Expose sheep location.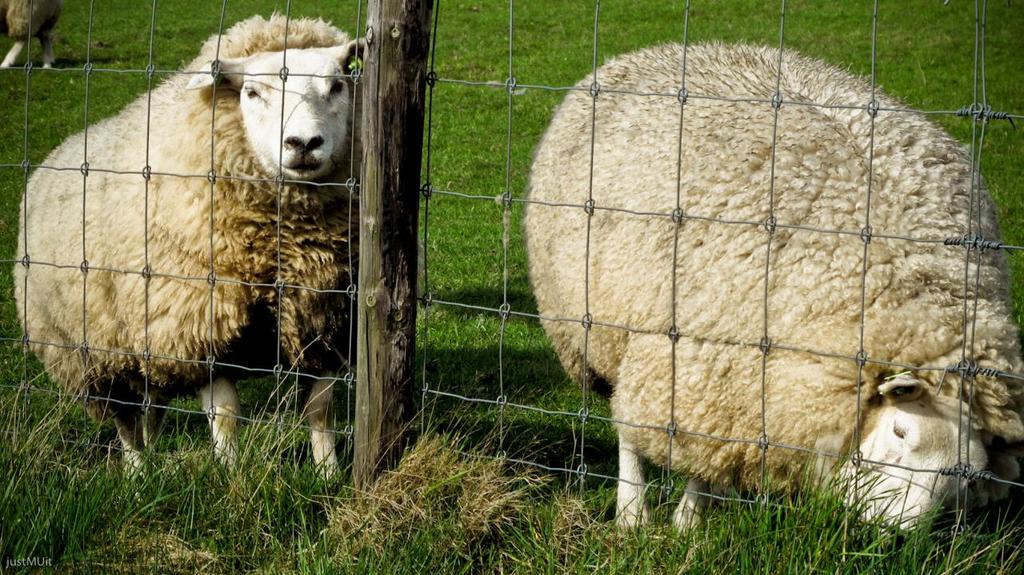
Exposed at select_region(523, 38, 1023, 539).
